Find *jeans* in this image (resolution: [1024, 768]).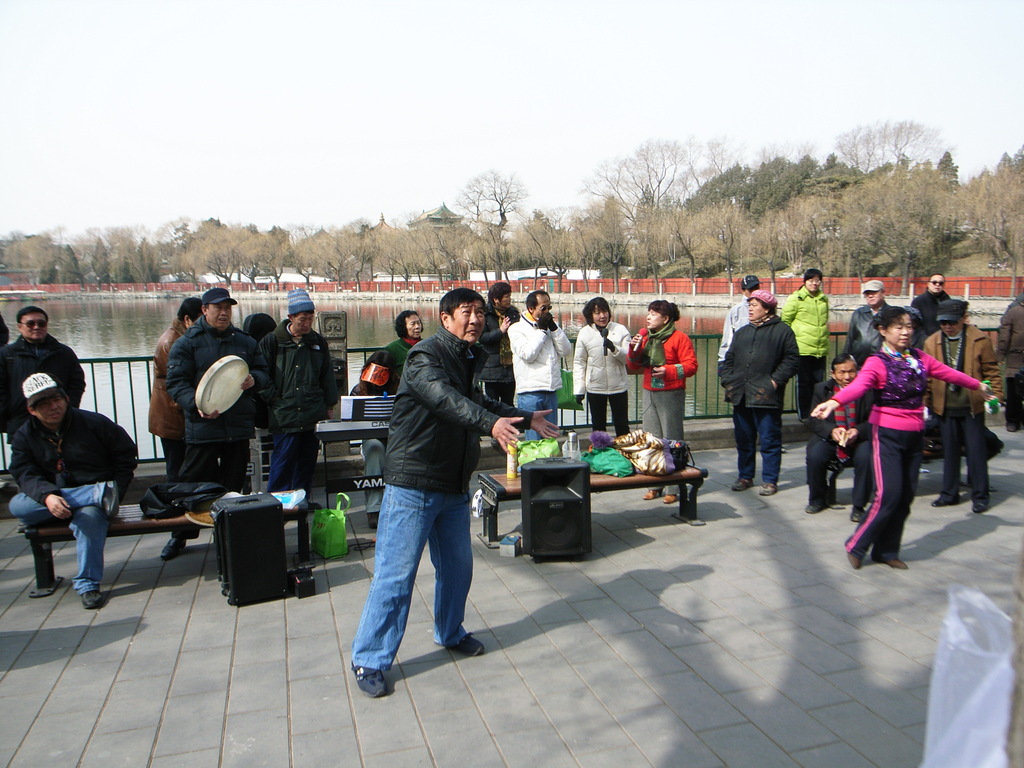
342/461/481/689.
